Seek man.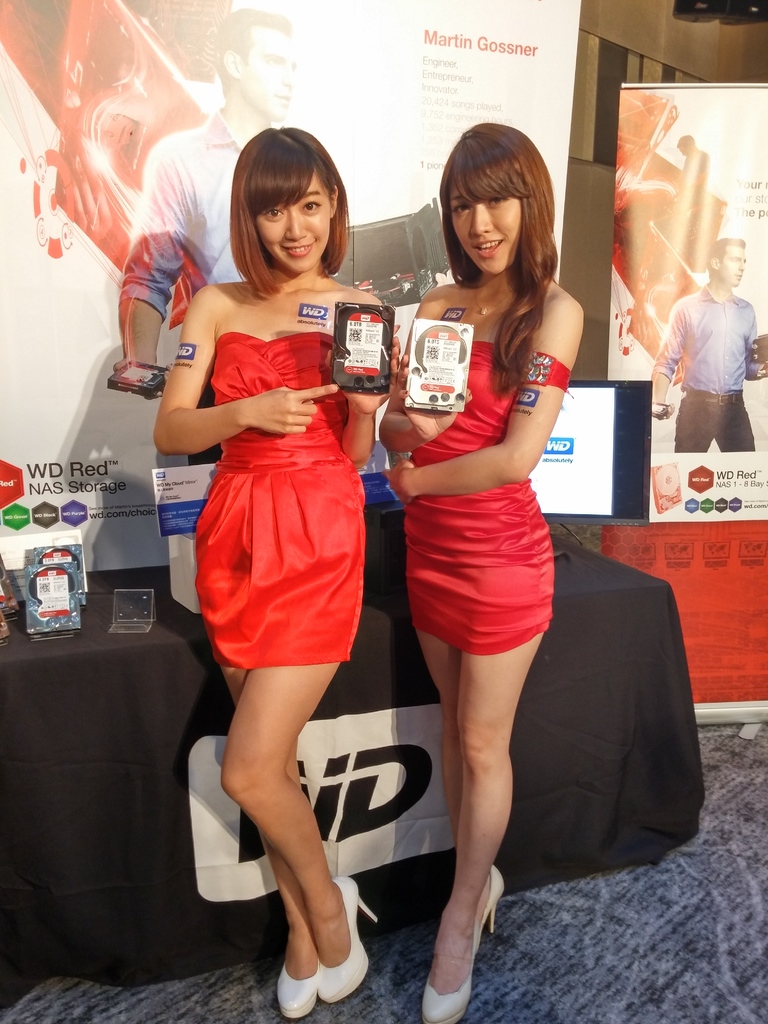
region(115, 8, 298, 464).
